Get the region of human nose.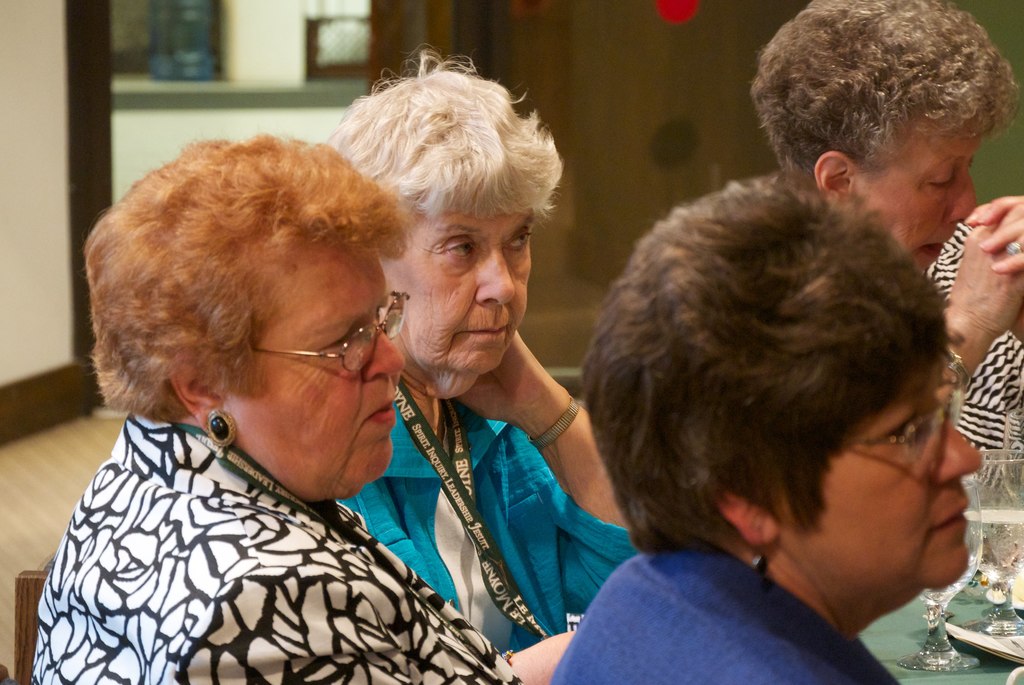
(x1=362, y1=320, x2=405, y2=380).
